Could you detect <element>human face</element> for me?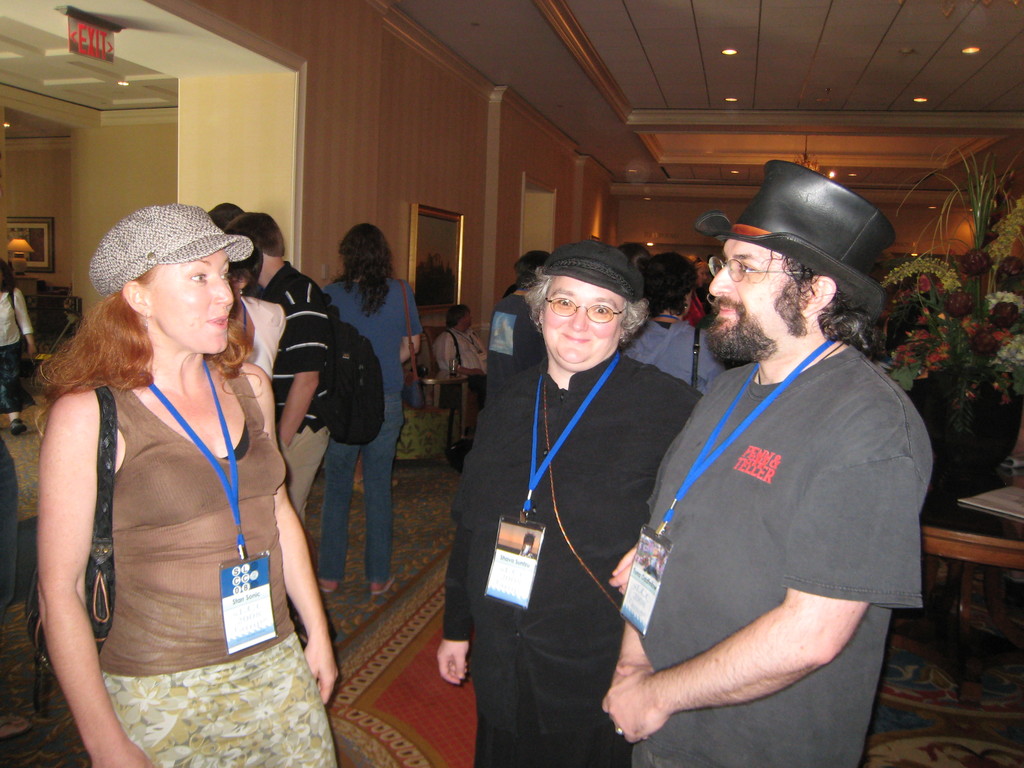
Detection result: bbox(156, 248, 235, 359).
